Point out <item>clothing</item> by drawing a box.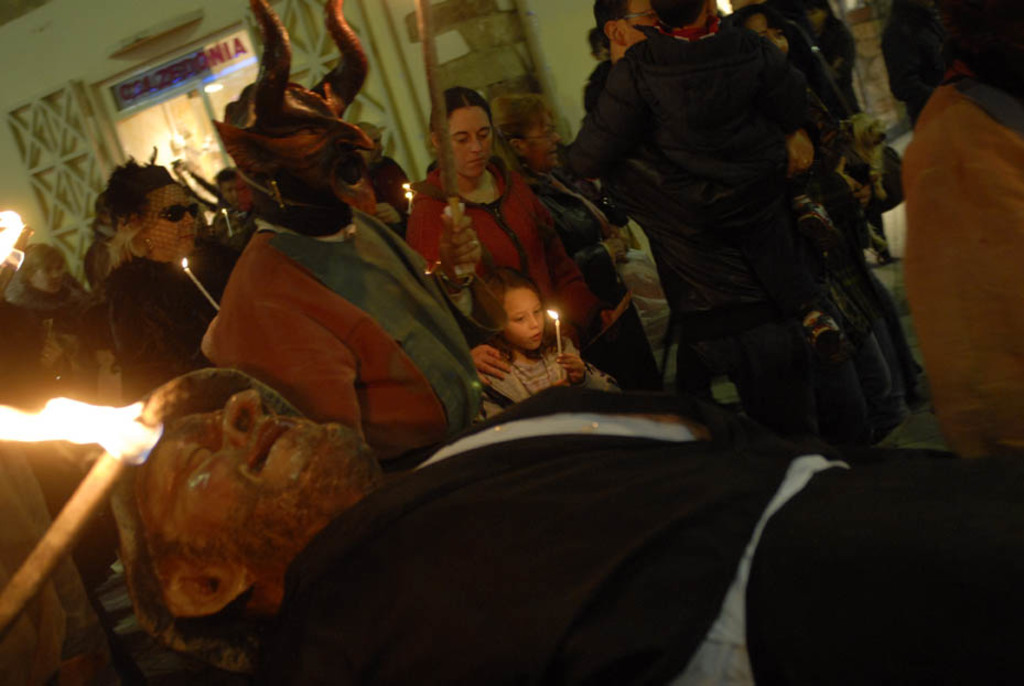
locate(898, 90, 1023, 462).
